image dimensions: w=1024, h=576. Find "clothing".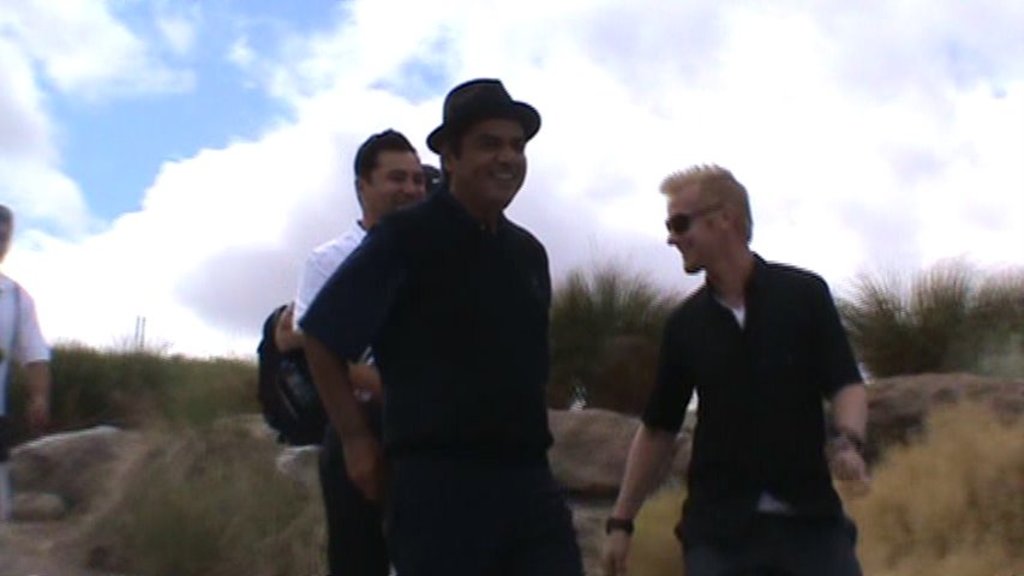
crop(254, 312, 325, 445).
